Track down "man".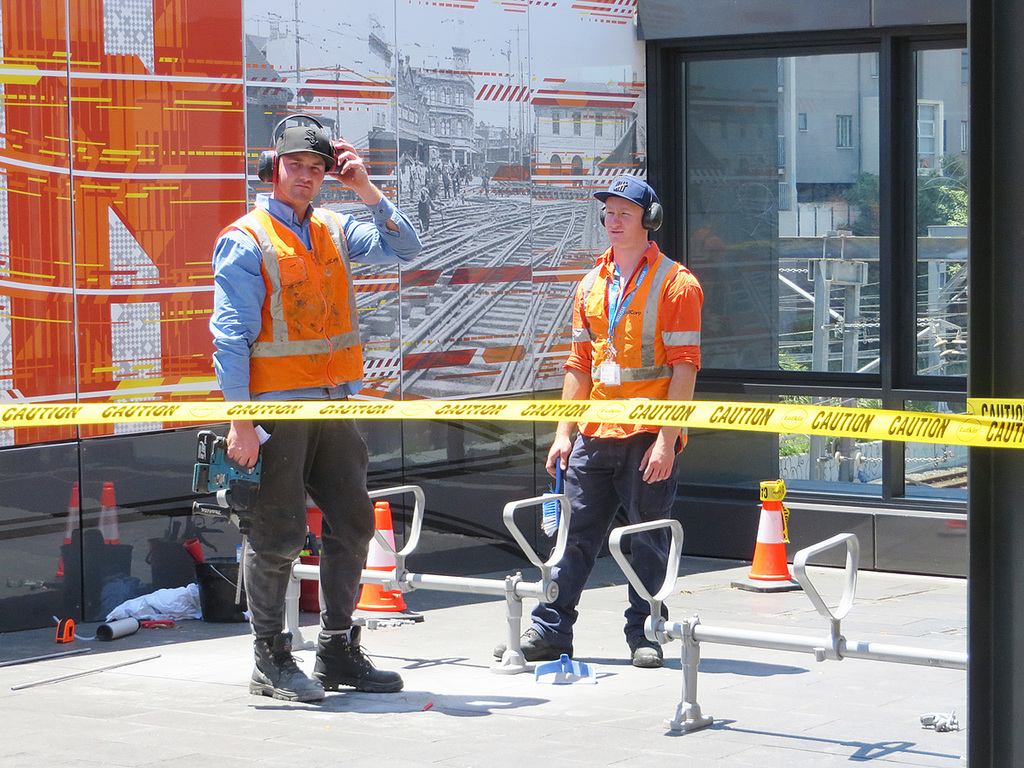
Tracked to detection(511, 202, 709, 680).
